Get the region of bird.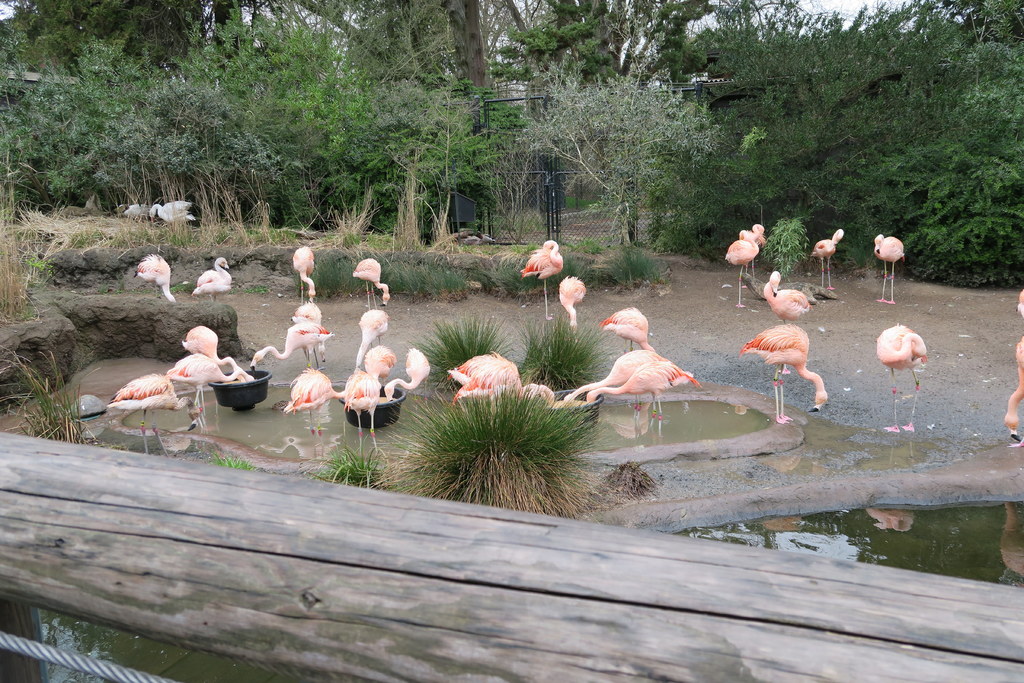
556 274 585 324.
